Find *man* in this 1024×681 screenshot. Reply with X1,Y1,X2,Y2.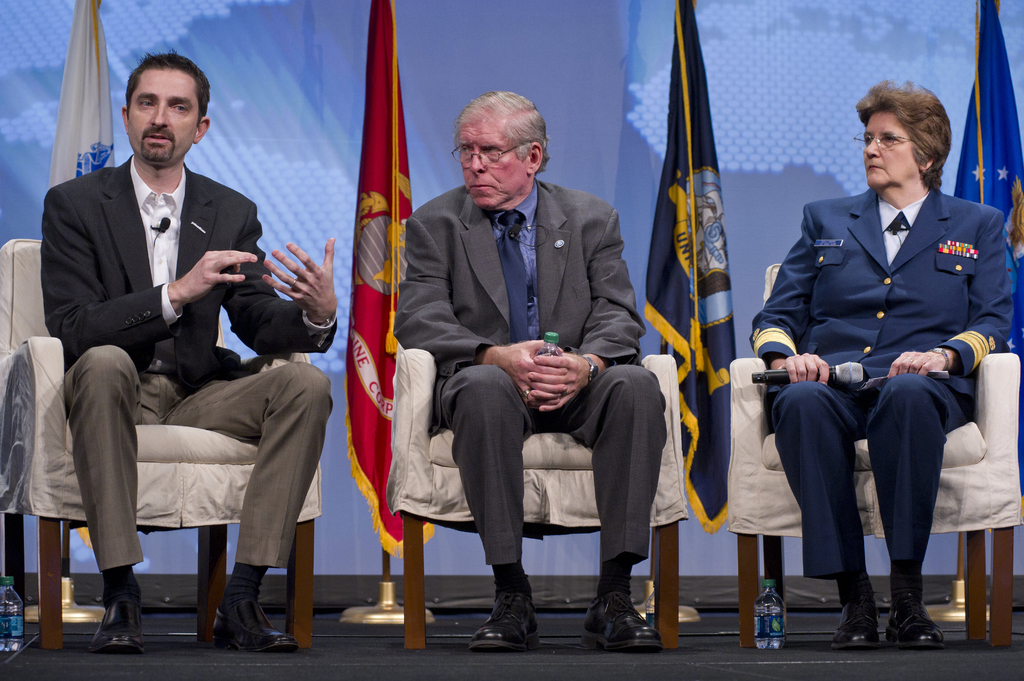
751,85,1018,647.
